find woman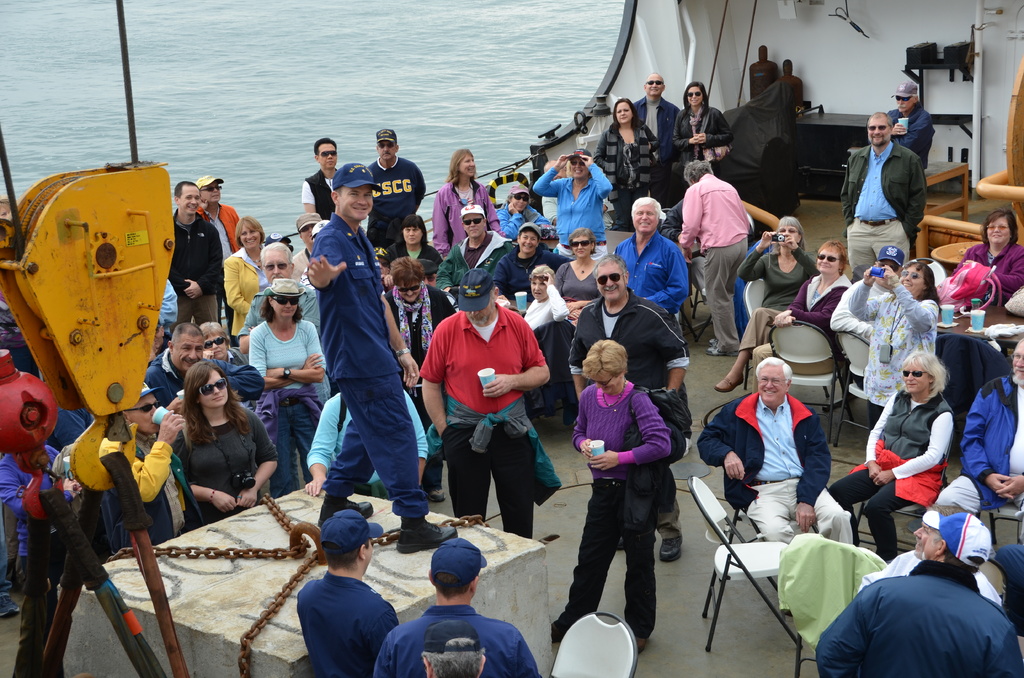
x1=597, y1=99, x2=659, y2=220
